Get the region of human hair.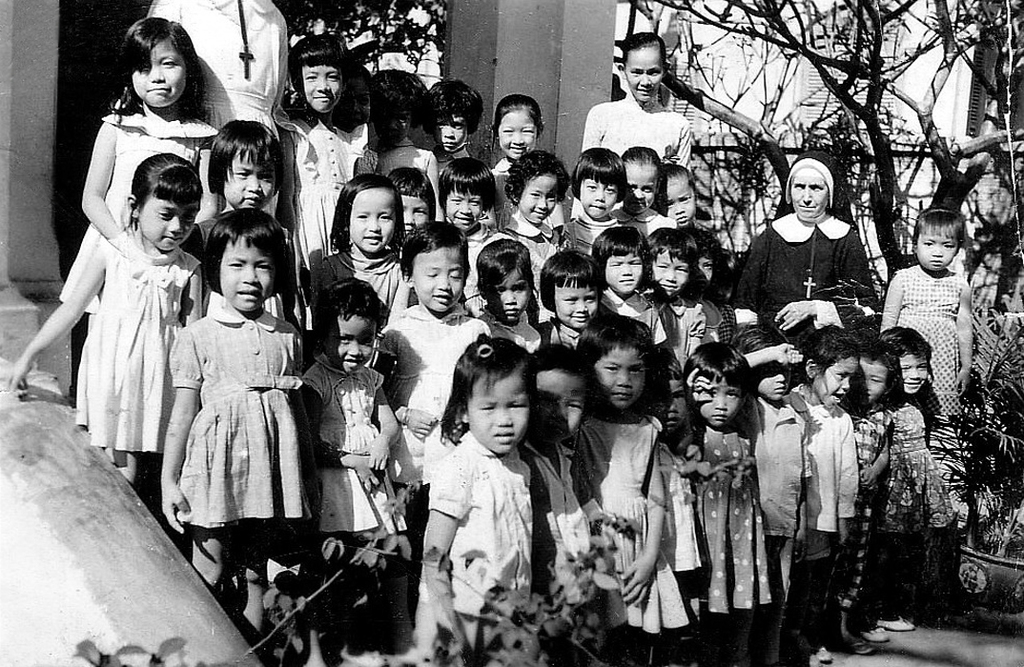
pyautogui.locateOnScreen(855, 332, 895, 390).
